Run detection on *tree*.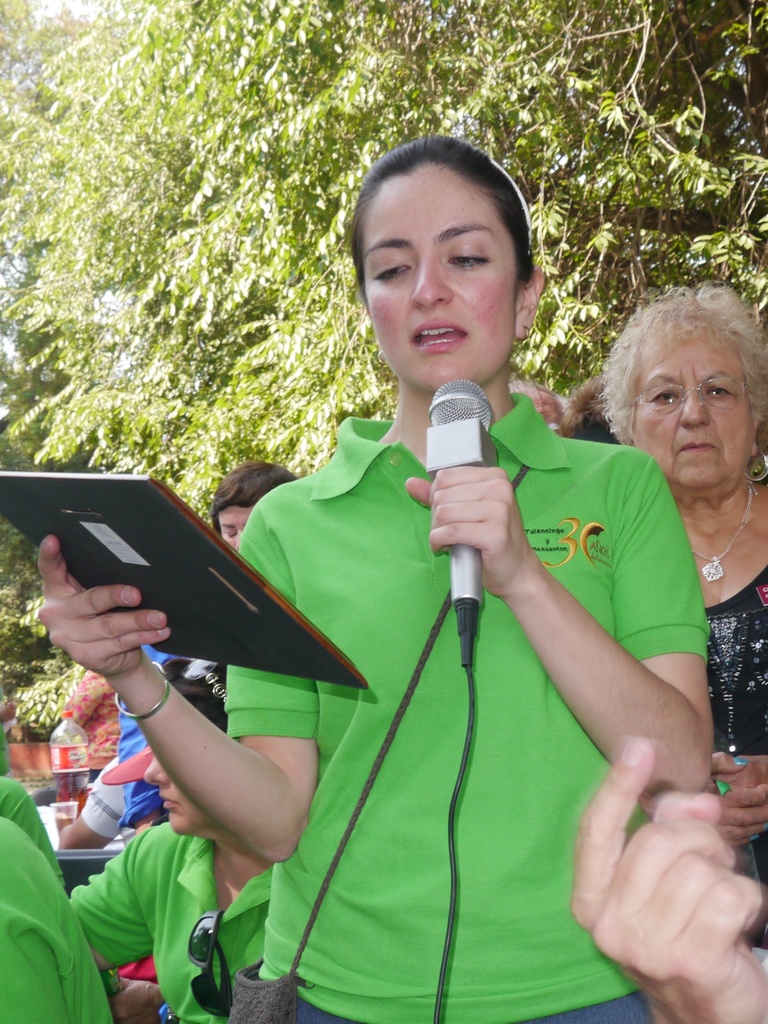
Result: [x1=0, y1=0, x2=767, y2=730].
